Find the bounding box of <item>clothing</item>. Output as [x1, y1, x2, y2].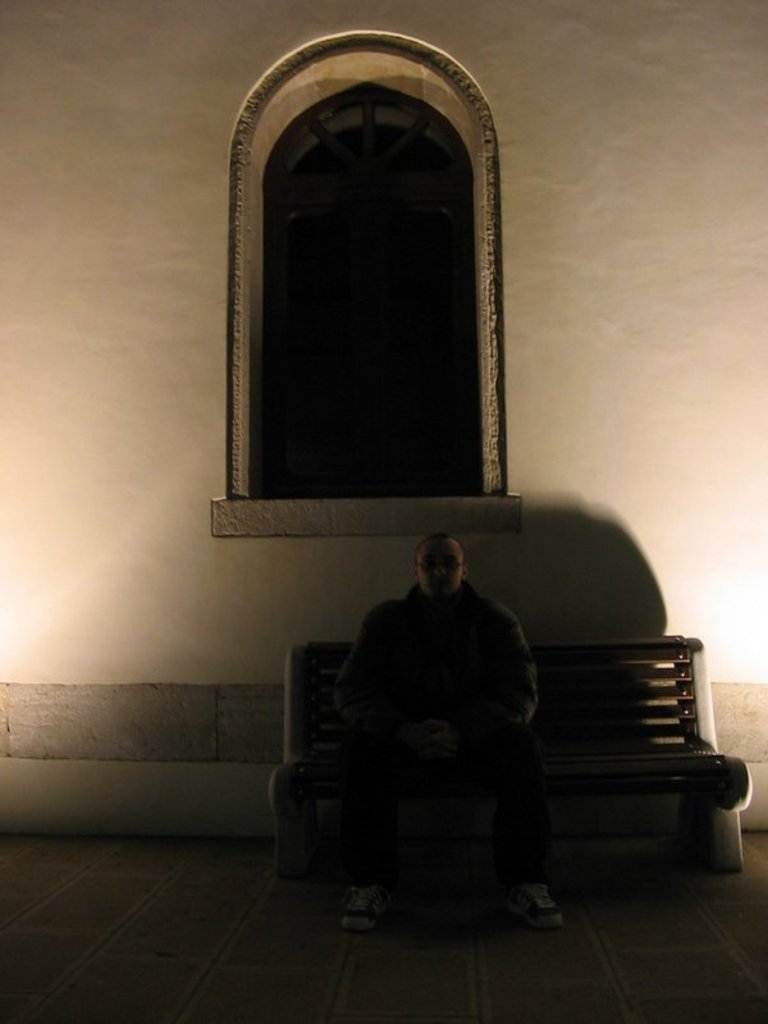
[323, 534, 576, 909].
